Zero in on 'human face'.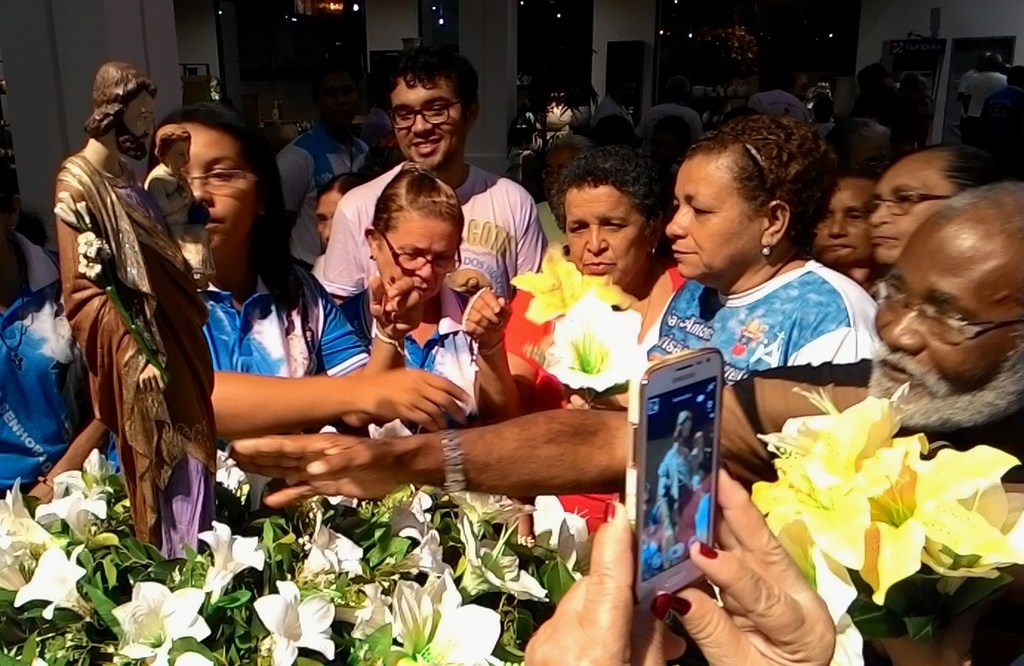
Zeroed in: rect(467, 276, 481, 289).
